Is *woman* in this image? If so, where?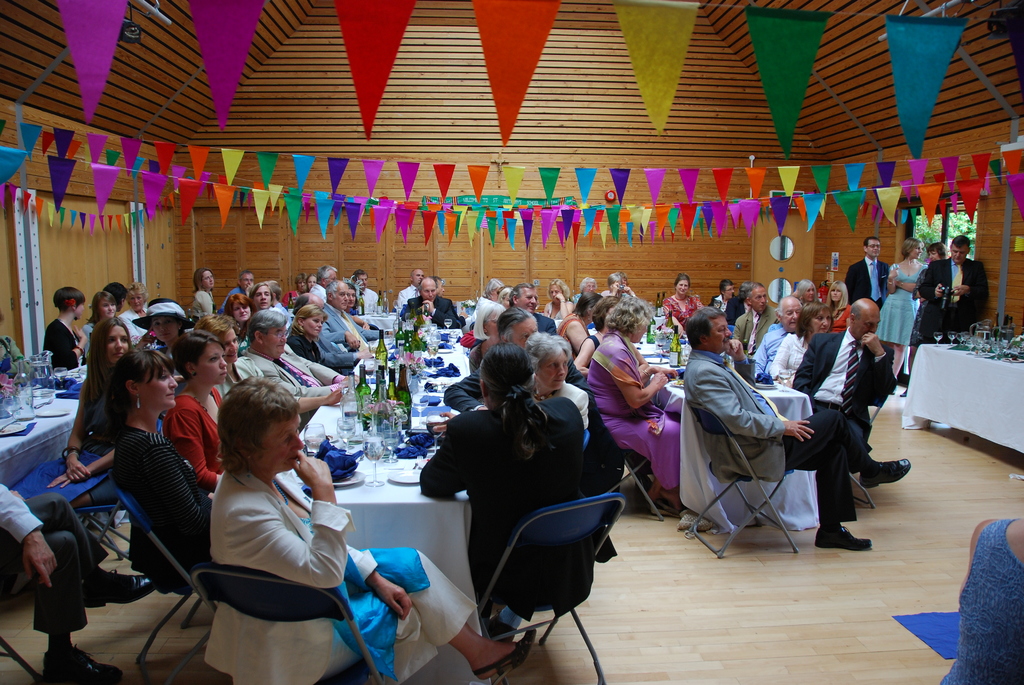
Yes, at BBox(199, 368, 536, 684).
